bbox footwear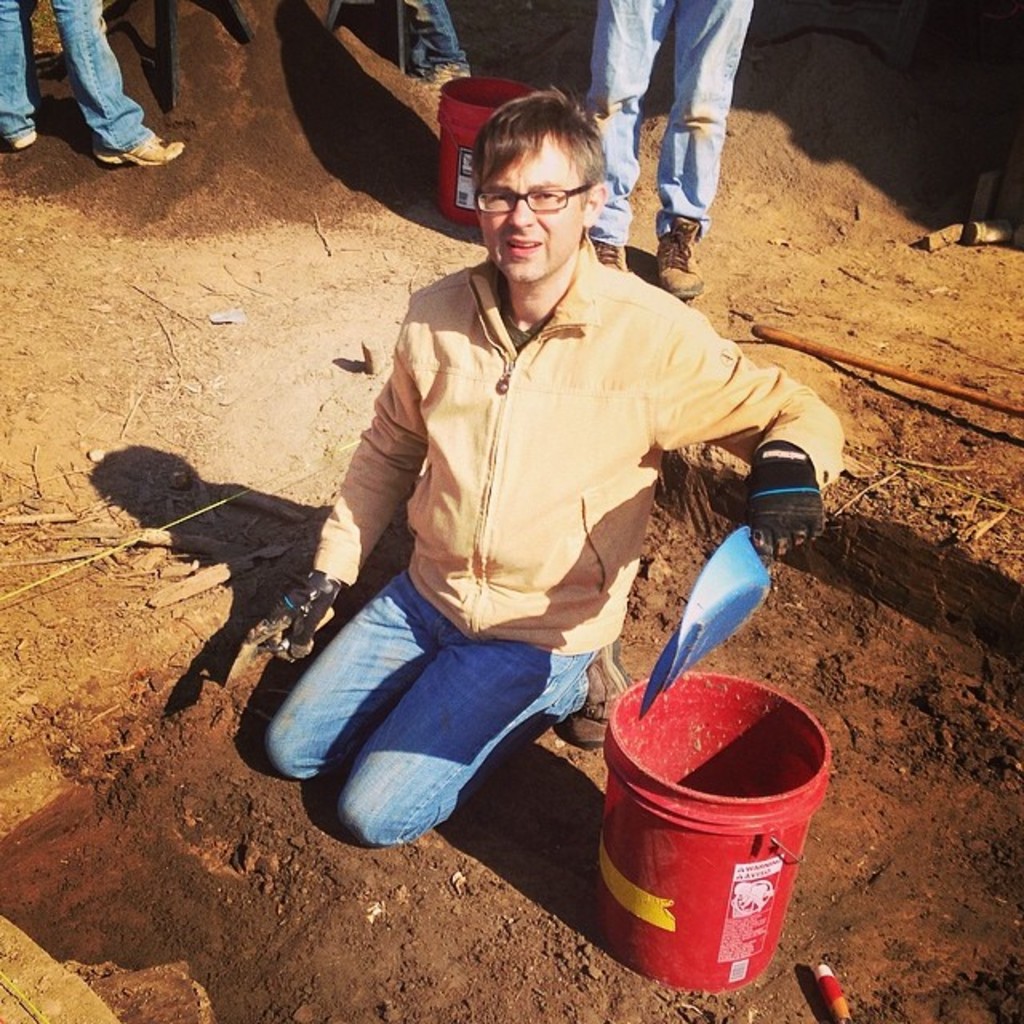
crop(99, 138, 186, 173)
